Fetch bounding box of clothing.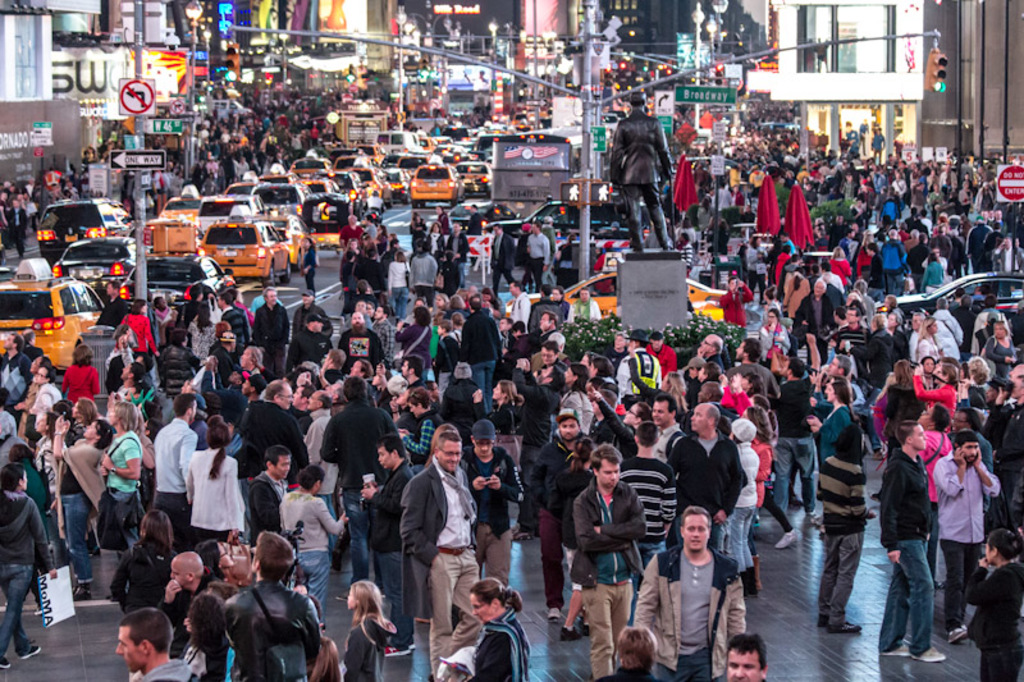
Bbox: [x1=100, y1=342, x2=136, y2=380].
